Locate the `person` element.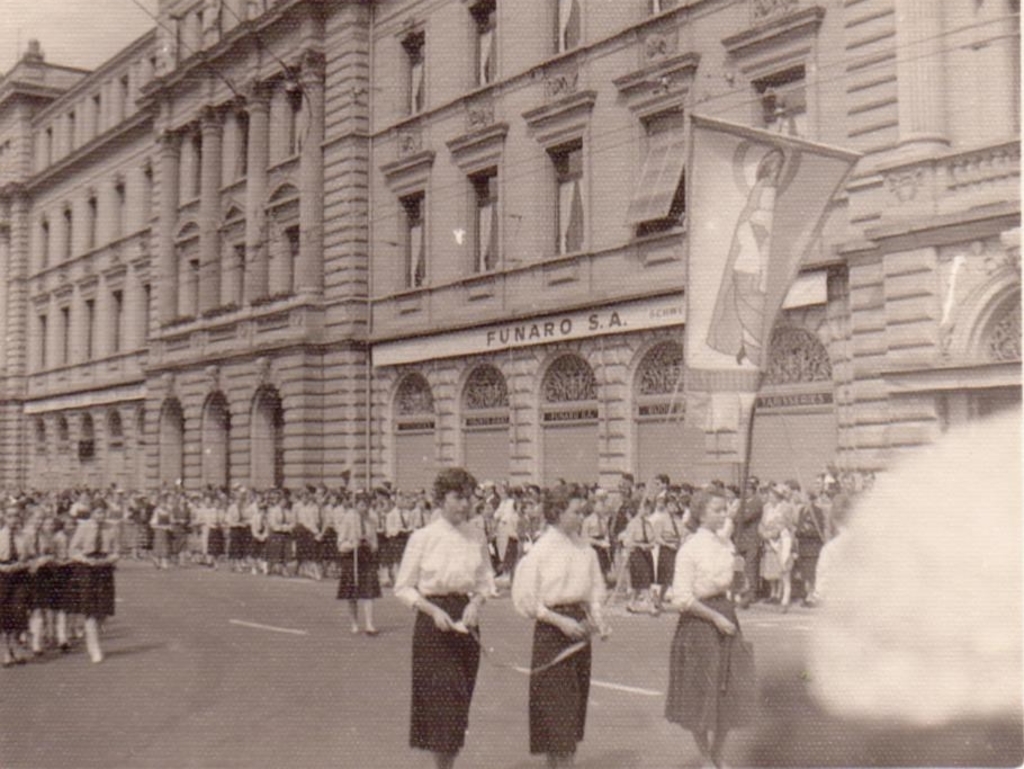
Element bbox: crop(663, 479, 753, 757).
